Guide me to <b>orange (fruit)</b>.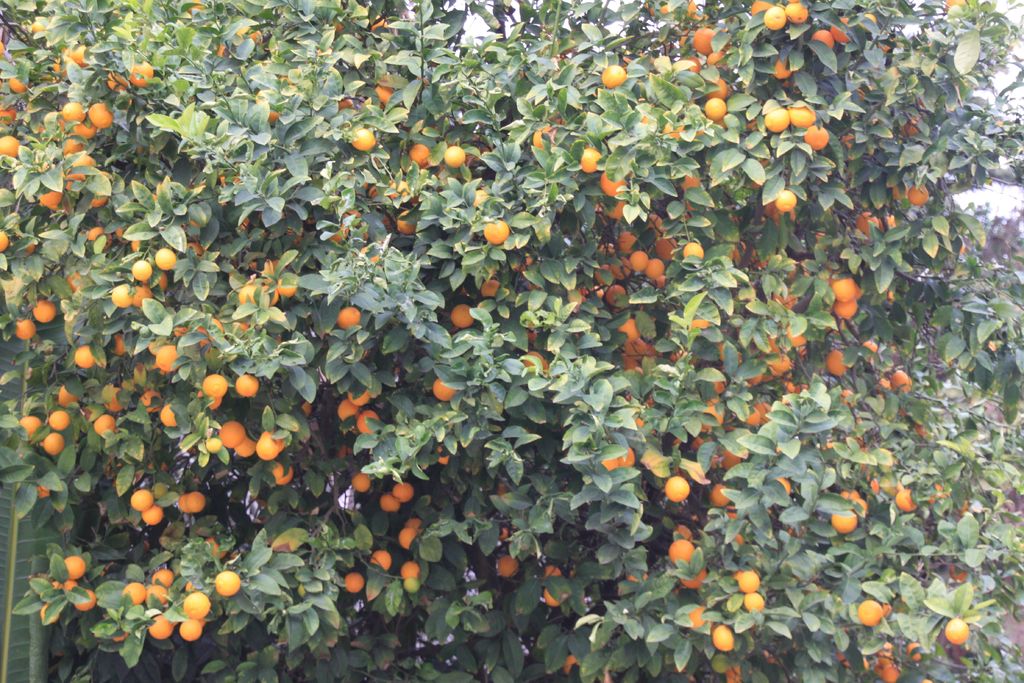
Guidance: BBox(406, 518, 427, 532).
